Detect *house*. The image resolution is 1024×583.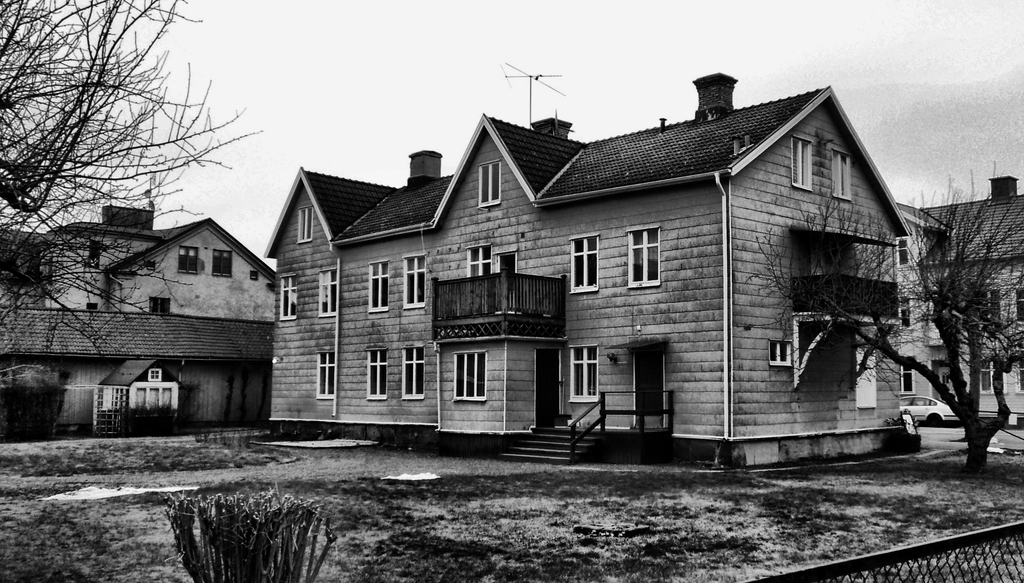
box(920, 170, 1023, 419).
